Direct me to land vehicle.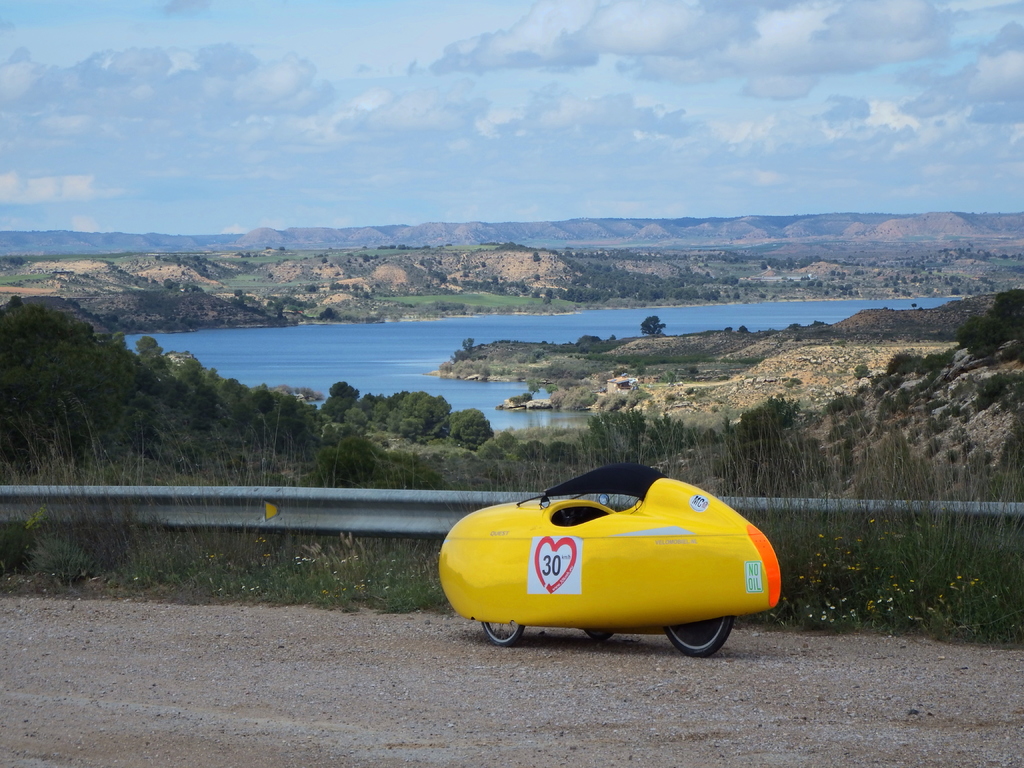
Direction: {"x1": 439, "y1": 479, "x2": 776, "y2": 662}.
